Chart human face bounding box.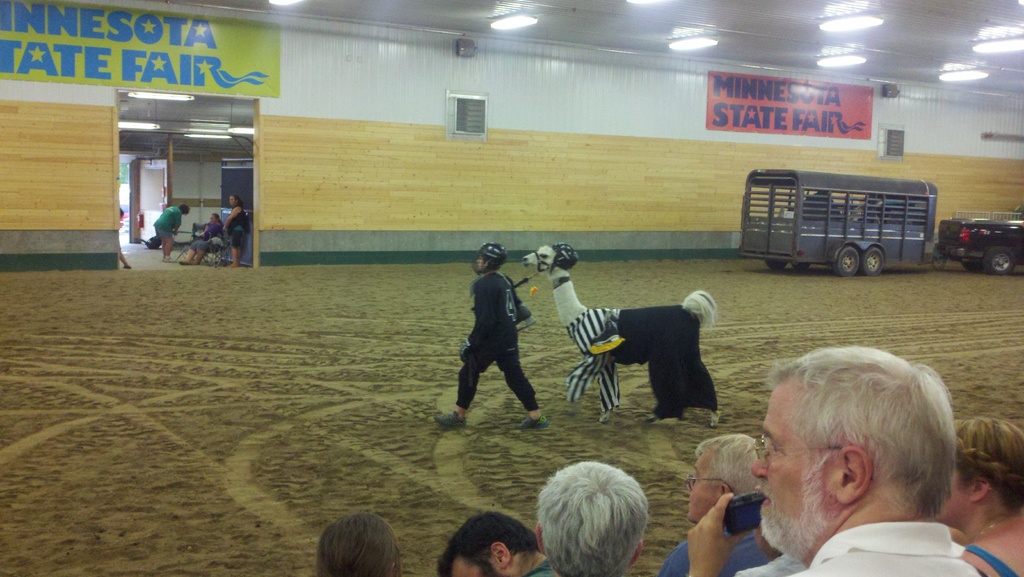
Charted: [941,462,966,533].
